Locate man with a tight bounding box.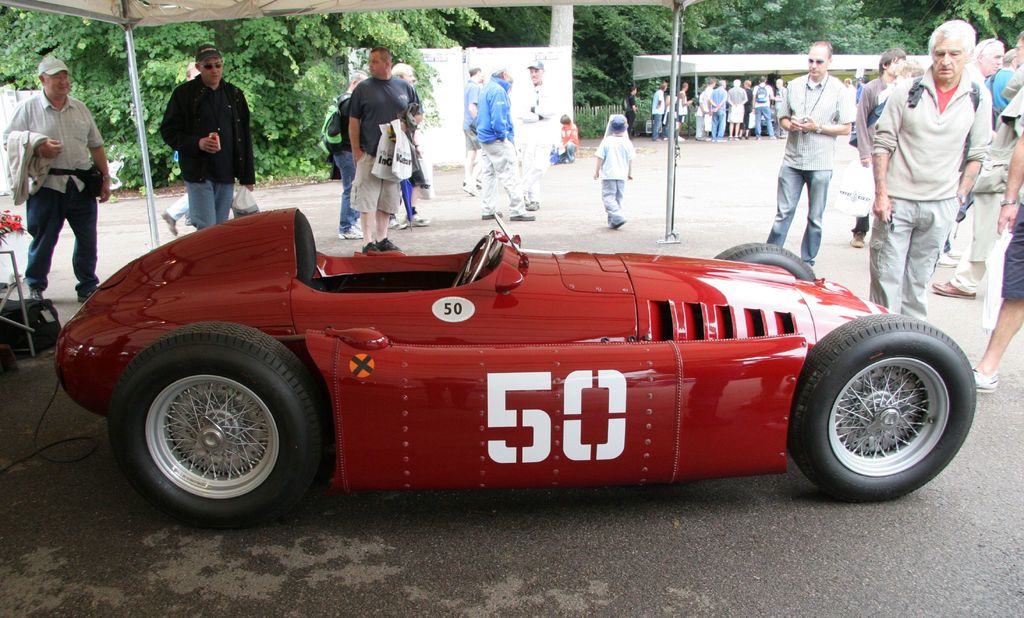
[x1=929, y1=33, x2=1023, y2=291].
